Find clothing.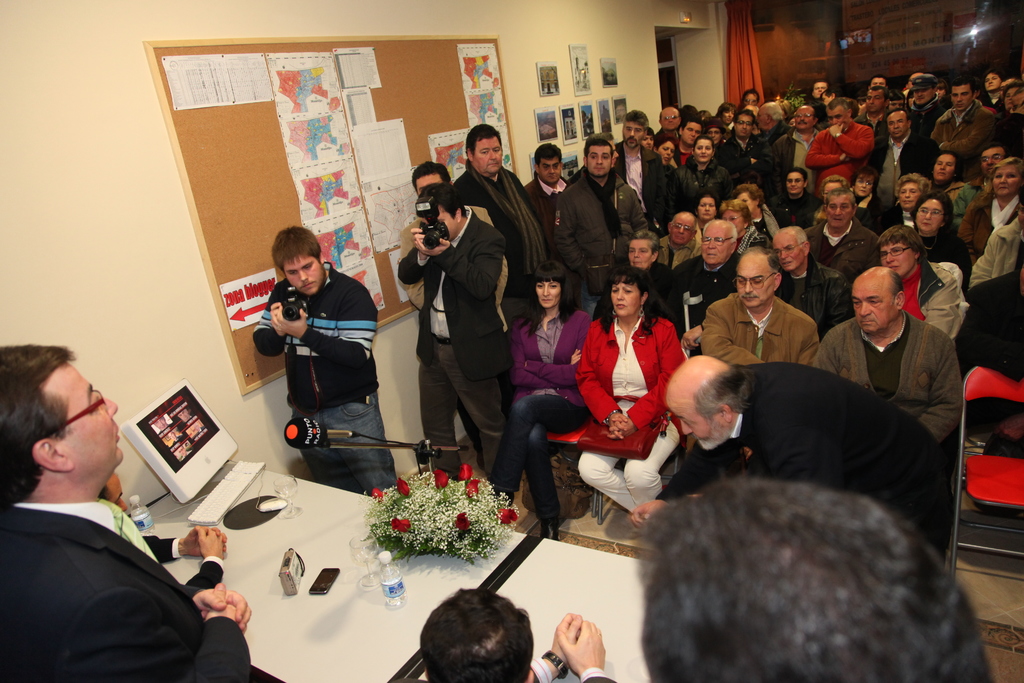
detection(626, 258, 666, 318).
